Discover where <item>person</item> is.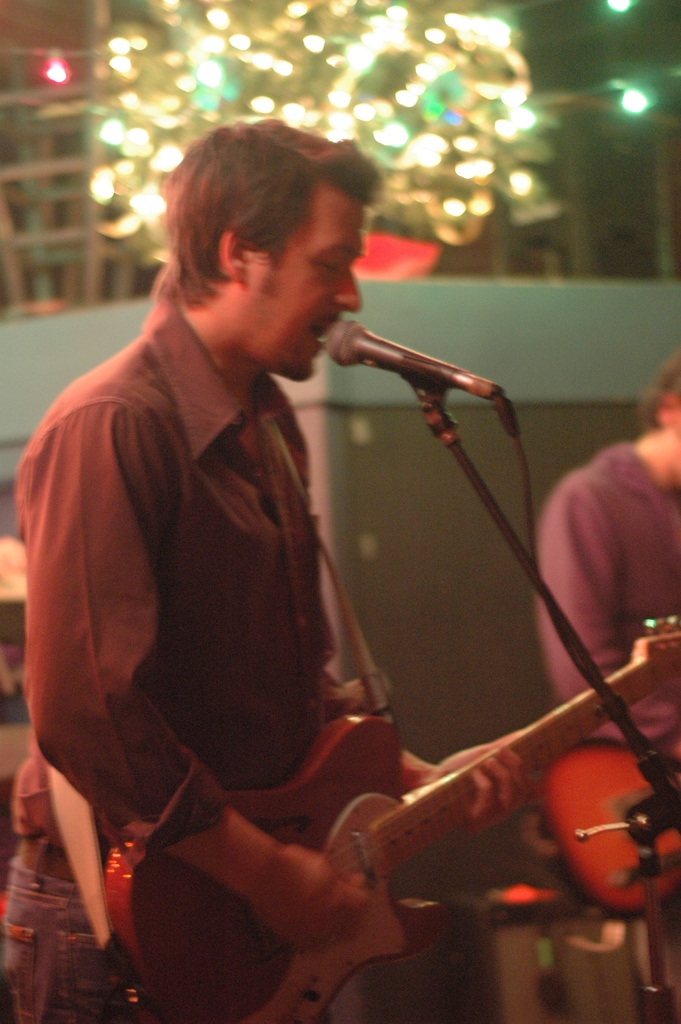
Discovered at bbox(24, 100, 432, 937).
